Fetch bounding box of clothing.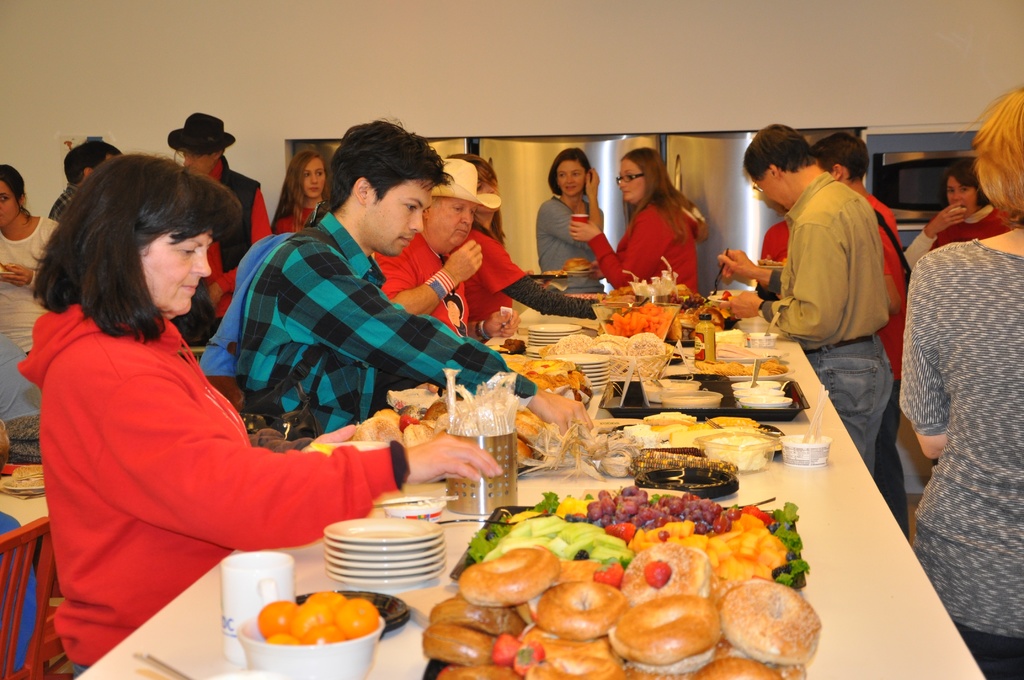
Bbox: crop(600, 190, 684, 291).
